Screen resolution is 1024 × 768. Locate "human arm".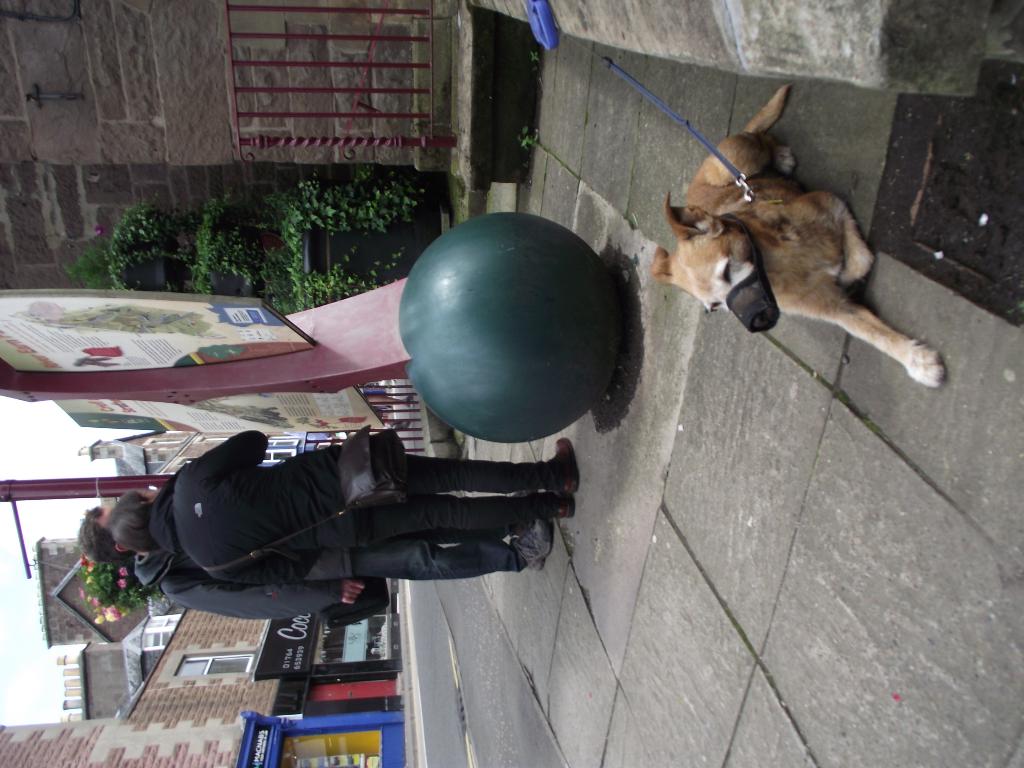
box=[163, 589, 367, 621].
